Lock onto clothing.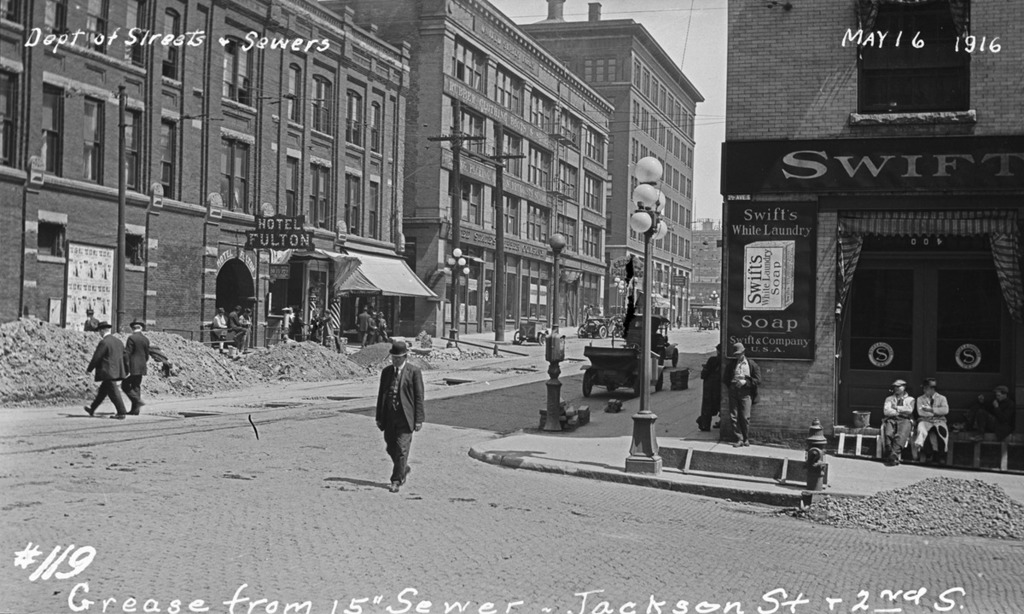
Locked: l=372, t=355, r=425, b=480.
